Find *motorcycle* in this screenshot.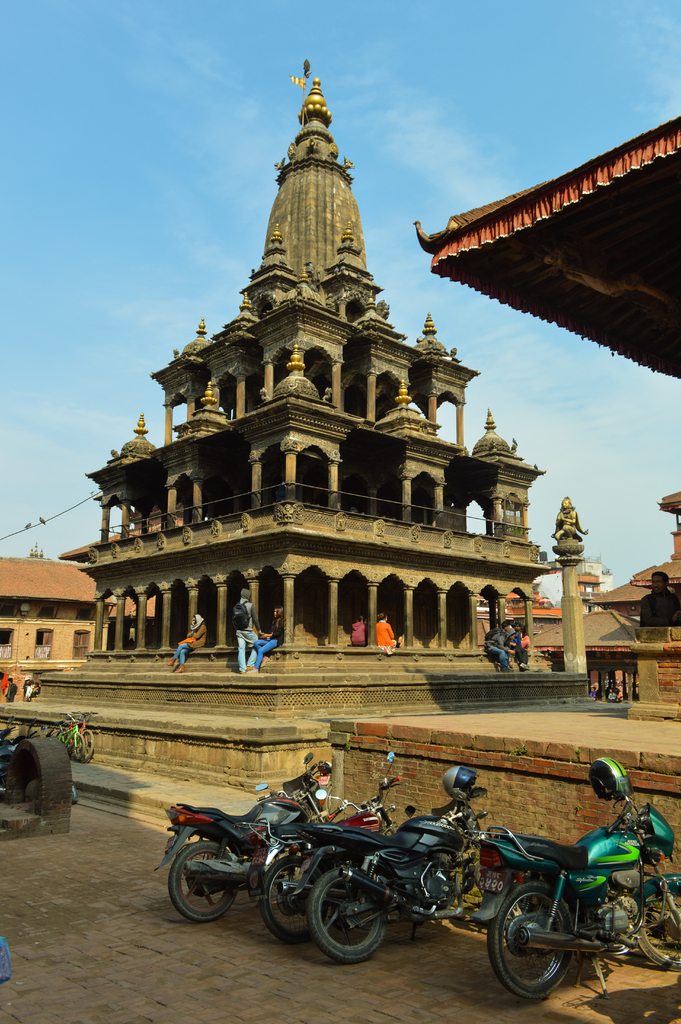
The bounding box for *motorcycle* is 140/745/345/927.
